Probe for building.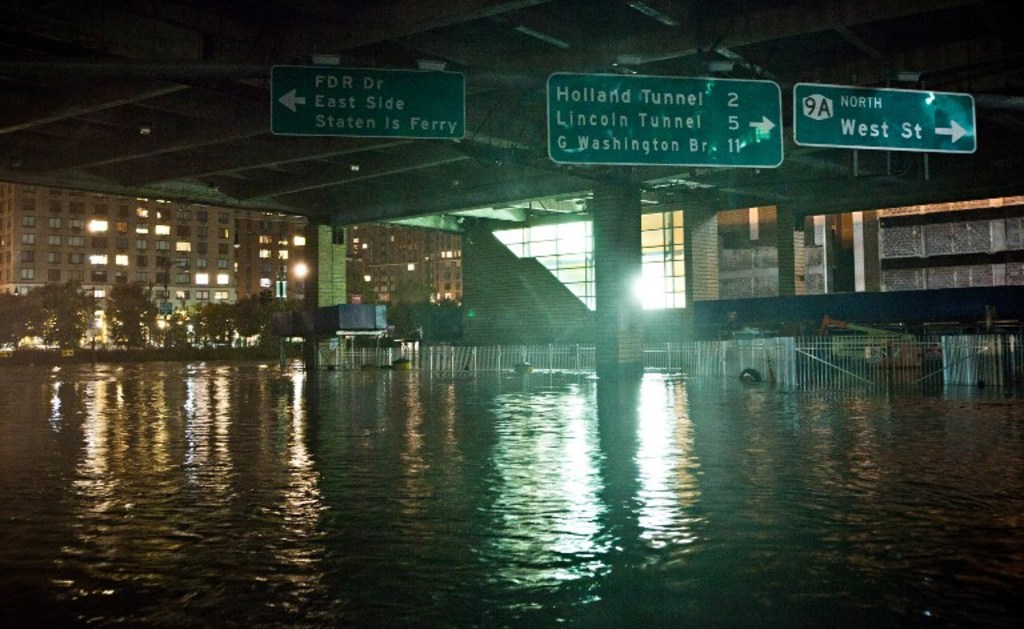
Probe result: 336:223:588:344.
